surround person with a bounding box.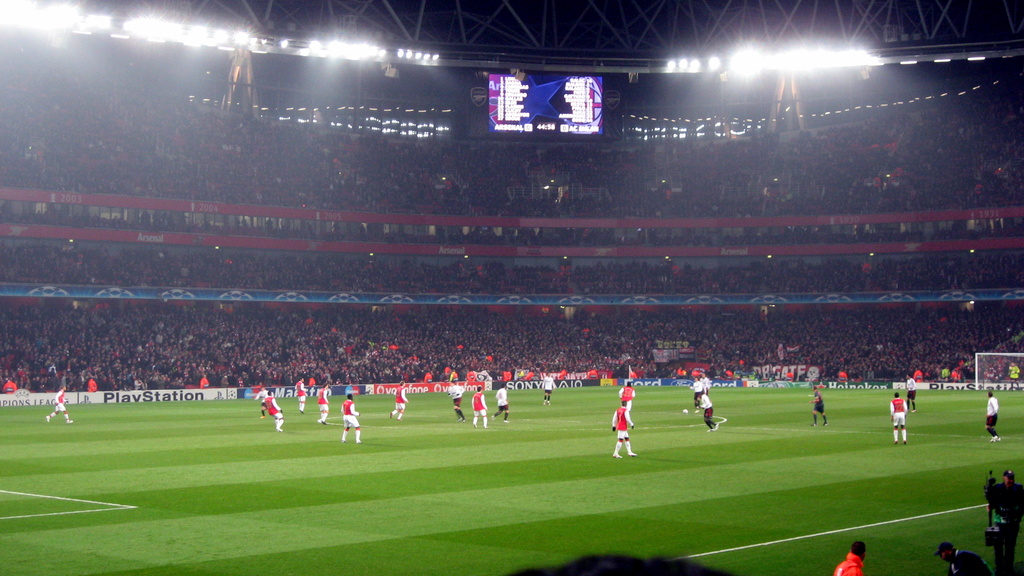
[495,387,509,424].
